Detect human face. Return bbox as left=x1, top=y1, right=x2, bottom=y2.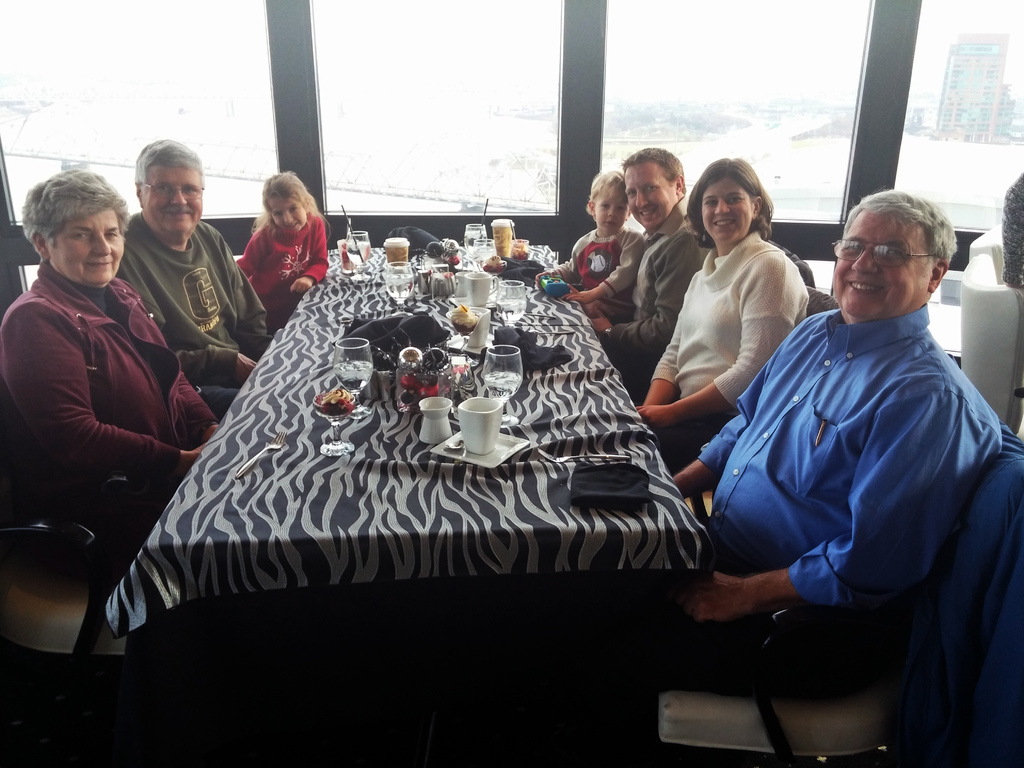
left=833, top=206, right=934, bottom=323.
